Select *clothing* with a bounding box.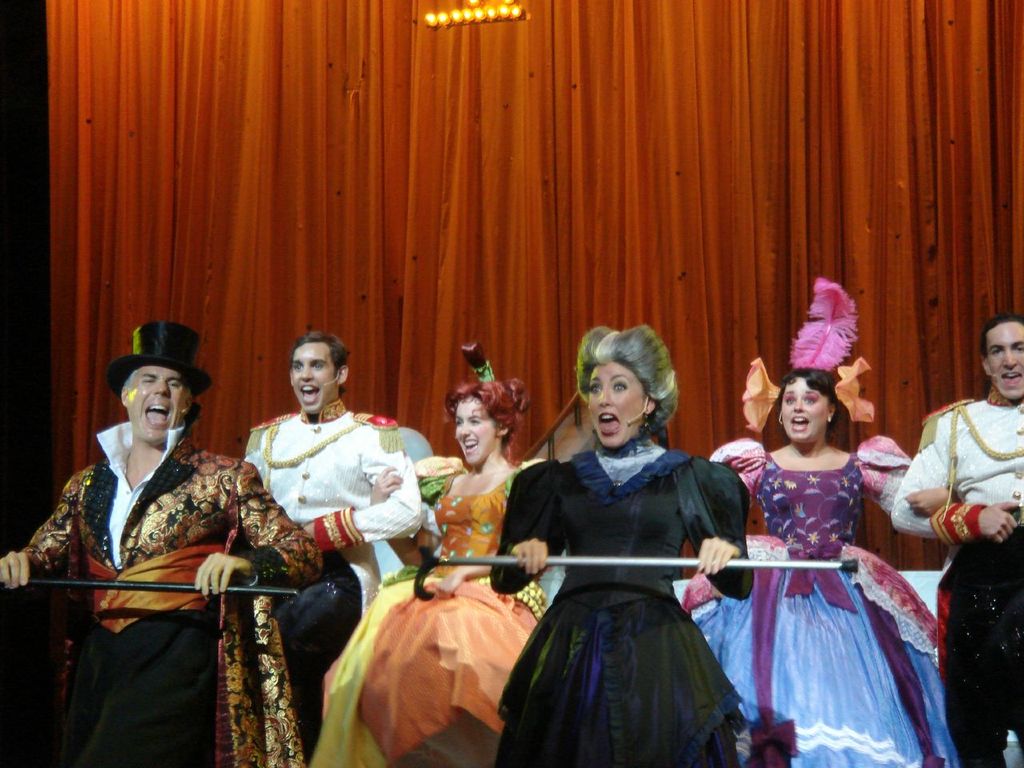
[left=482, top=426, right=753, bottom=767].
